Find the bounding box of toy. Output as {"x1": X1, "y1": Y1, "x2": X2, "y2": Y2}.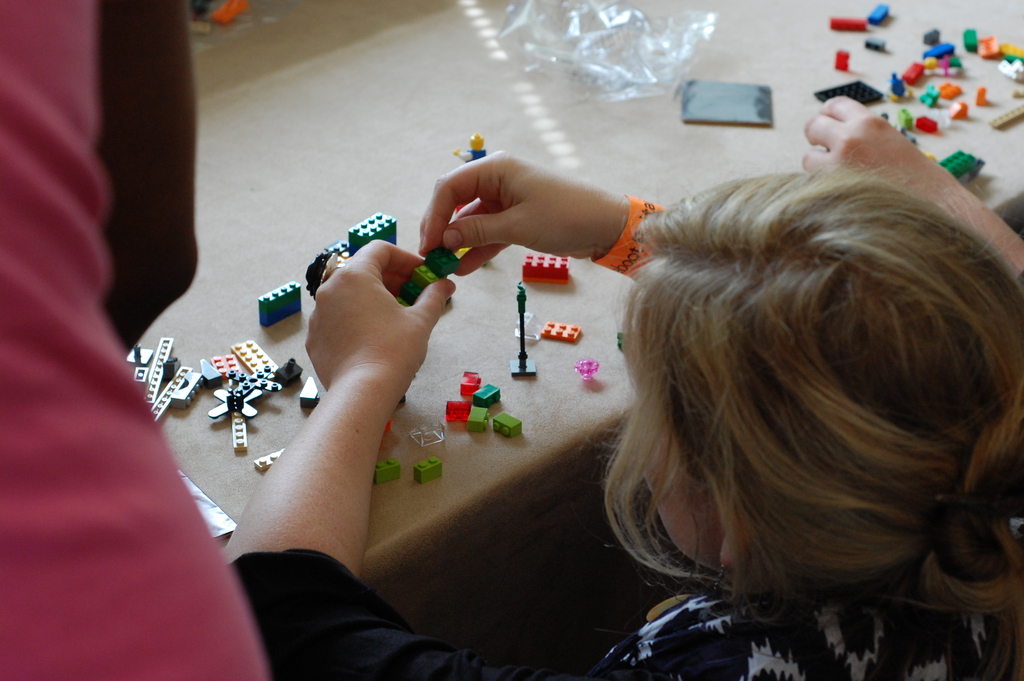
{"x1": 452, "y1": 131, "x2": 486, "y2": 161}.
